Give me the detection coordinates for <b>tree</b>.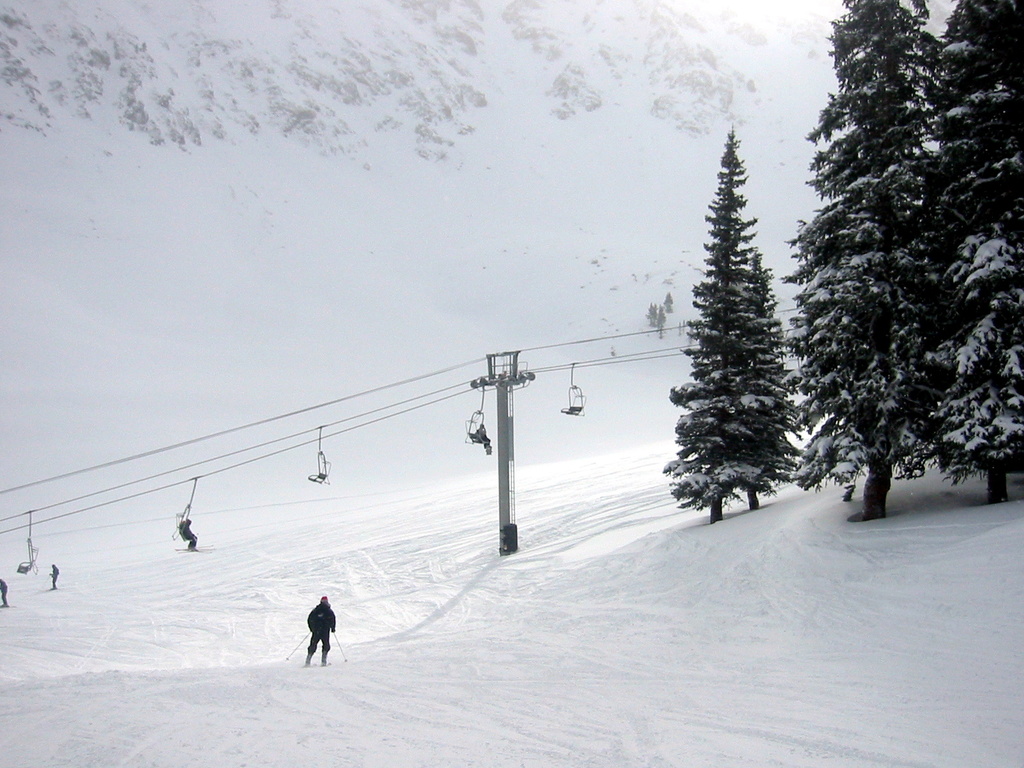
[925,0,1023,505].
